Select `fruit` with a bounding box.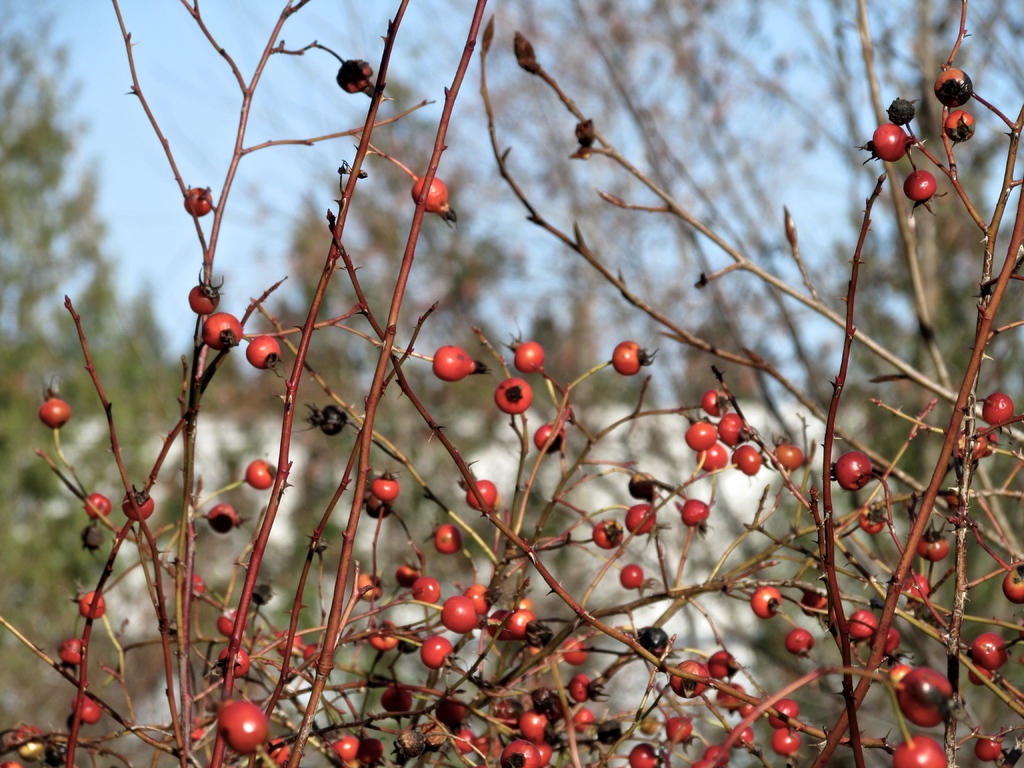
rect(396, 559, 422, 585).
